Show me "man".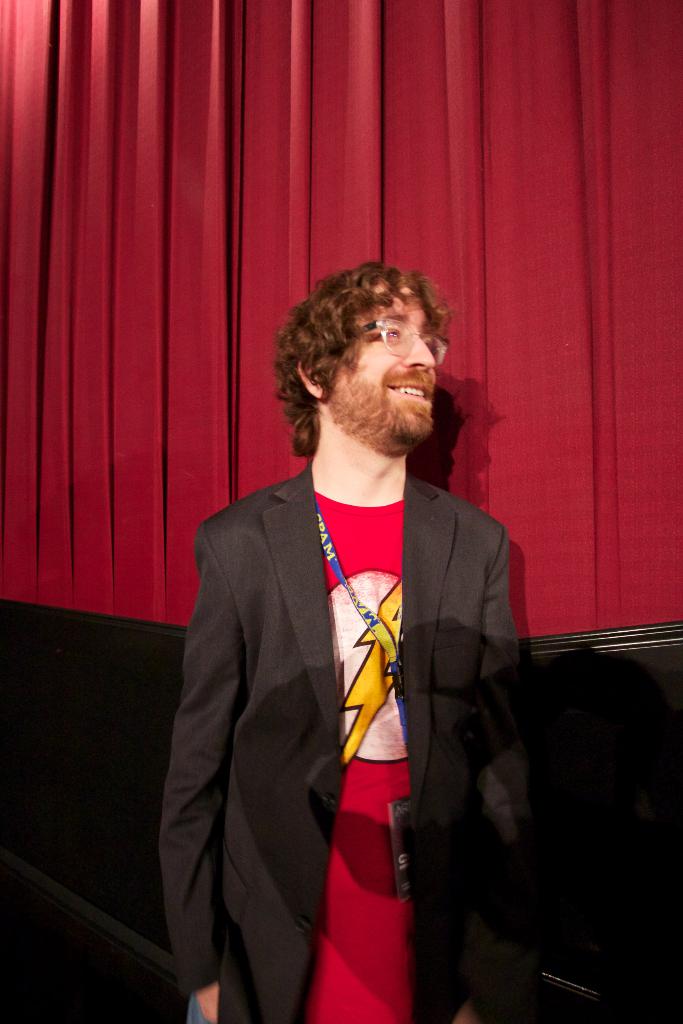
"man" is here: 167/244/538/1005.
